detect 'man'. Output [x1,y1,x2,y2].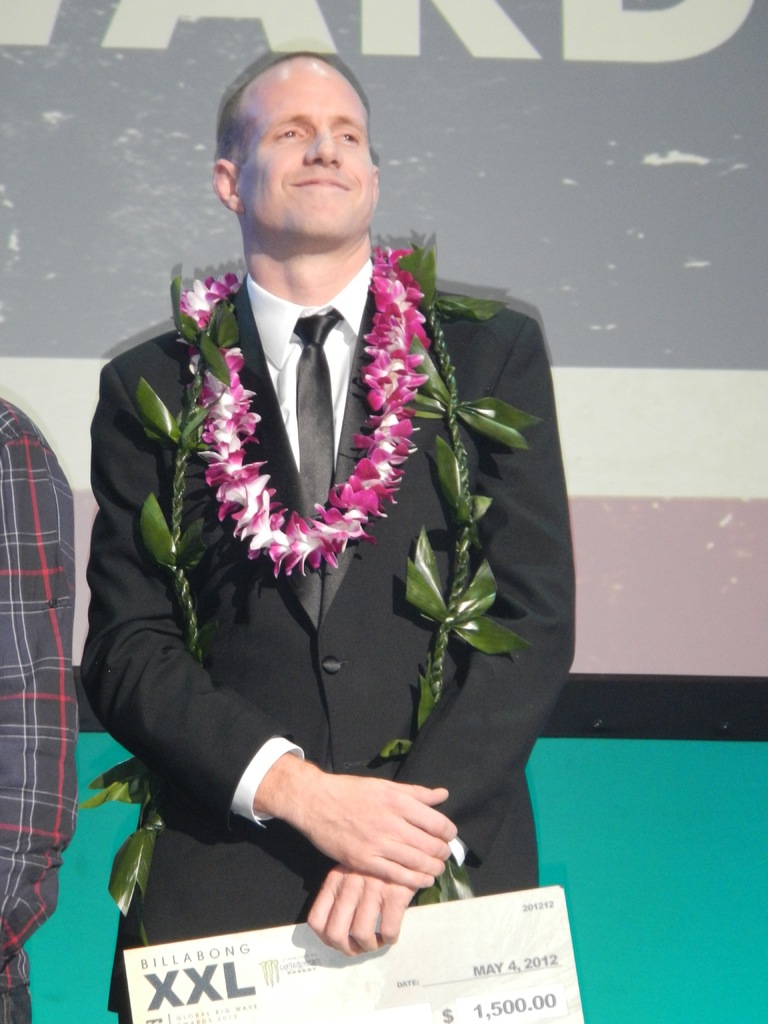
[80,49,564,953].
